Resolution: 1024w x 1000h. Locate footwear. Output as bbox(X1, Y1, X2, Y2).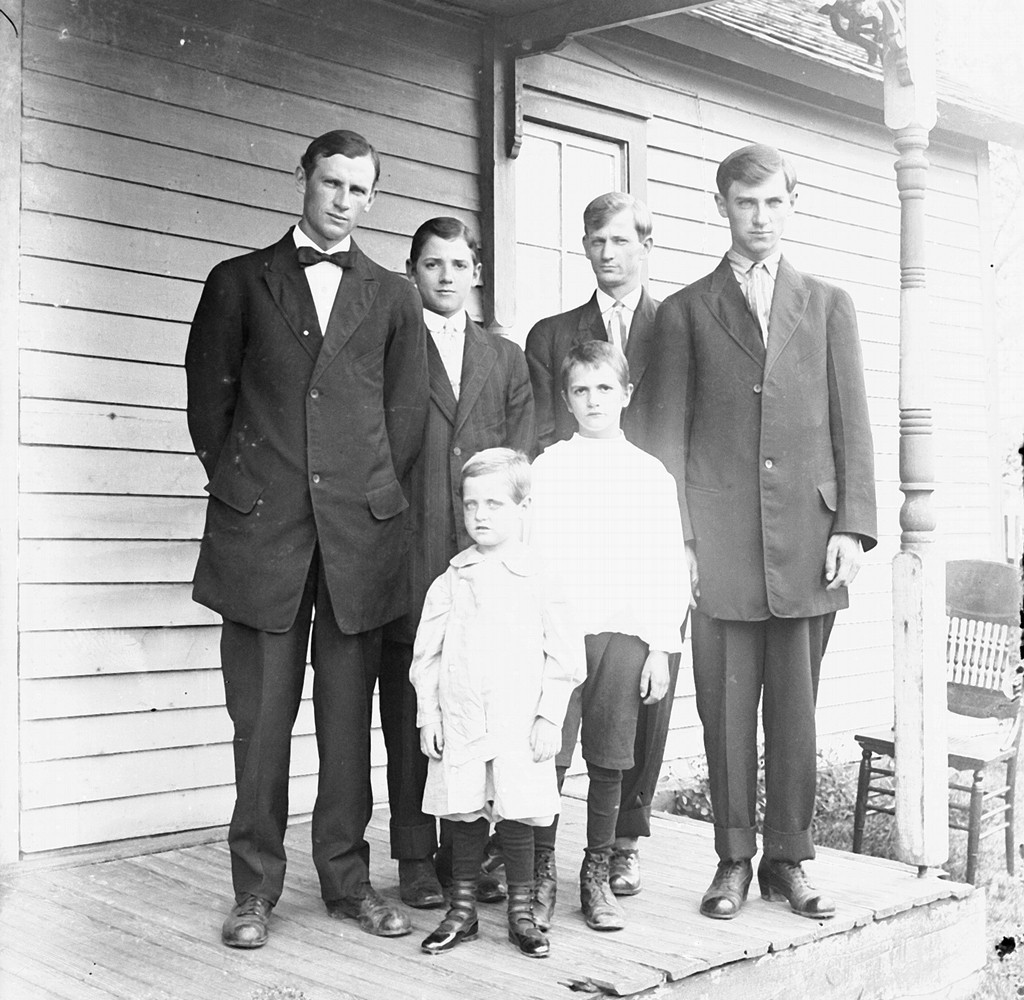
bbox(220, 890, 278, 949).
